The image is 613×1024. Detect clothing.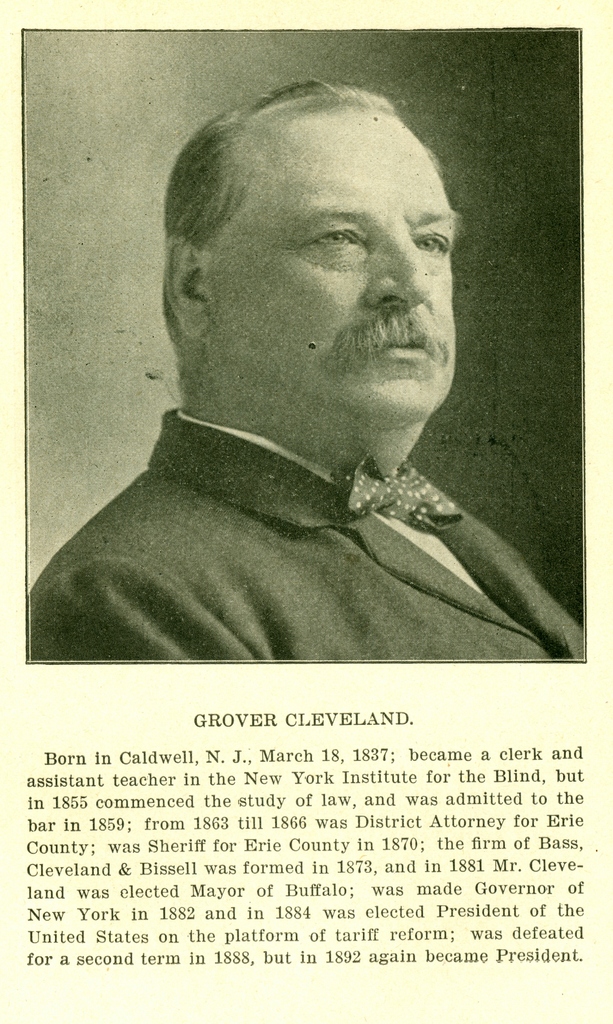
Detection: (13, 385, 594, 669).
